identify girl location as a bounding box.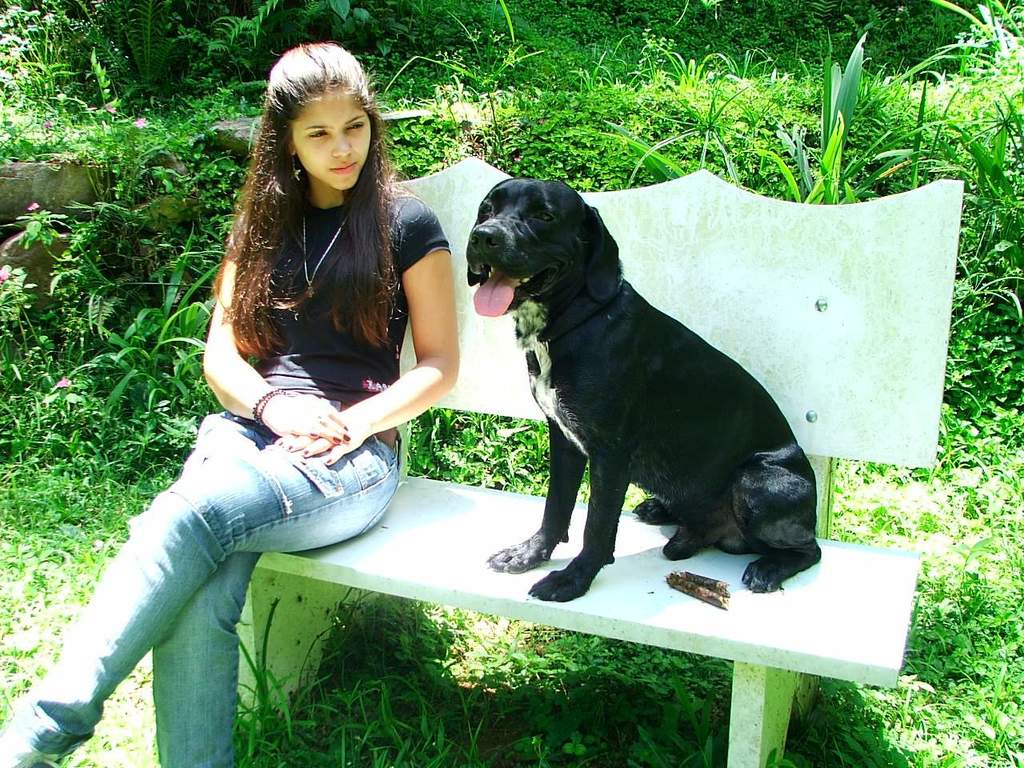
x1=0 y1=42 x2=458 y2=766.
